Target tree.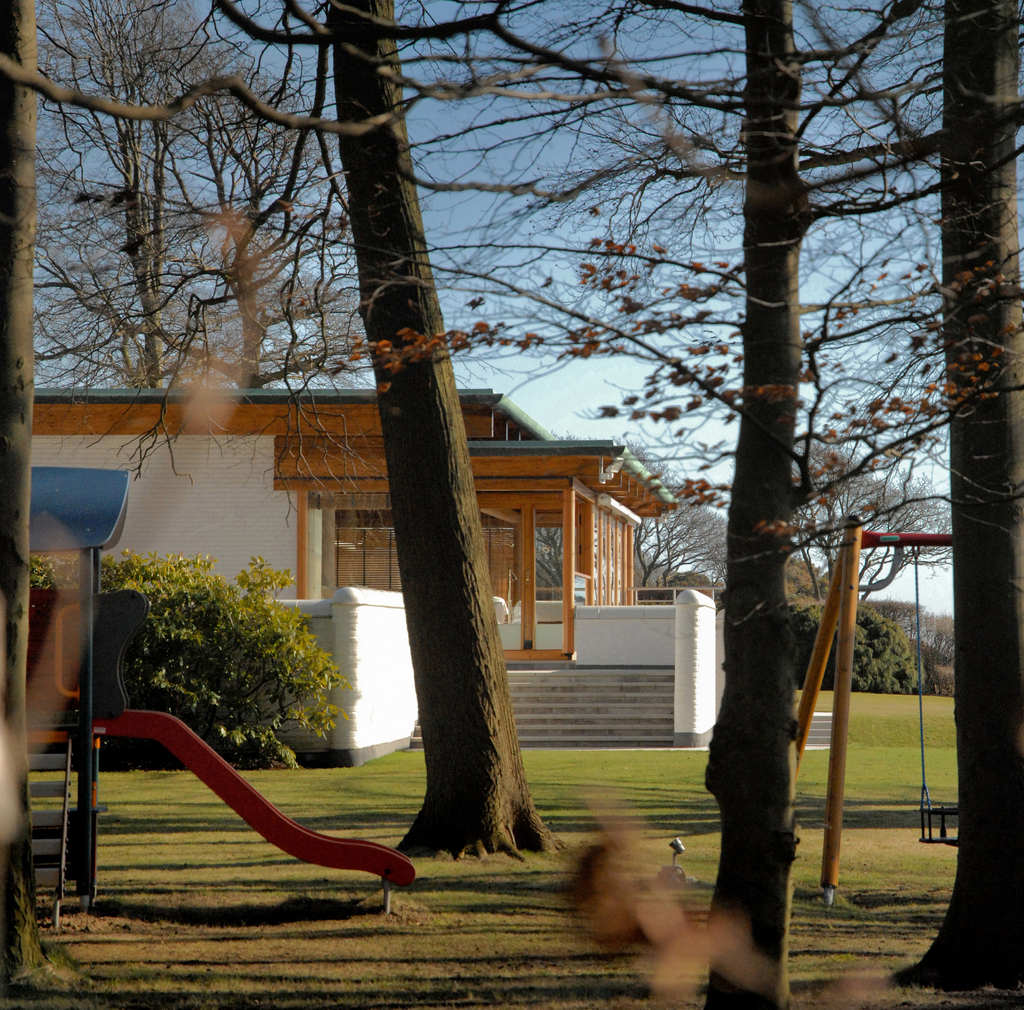
Target region: 621:436:748:605.
